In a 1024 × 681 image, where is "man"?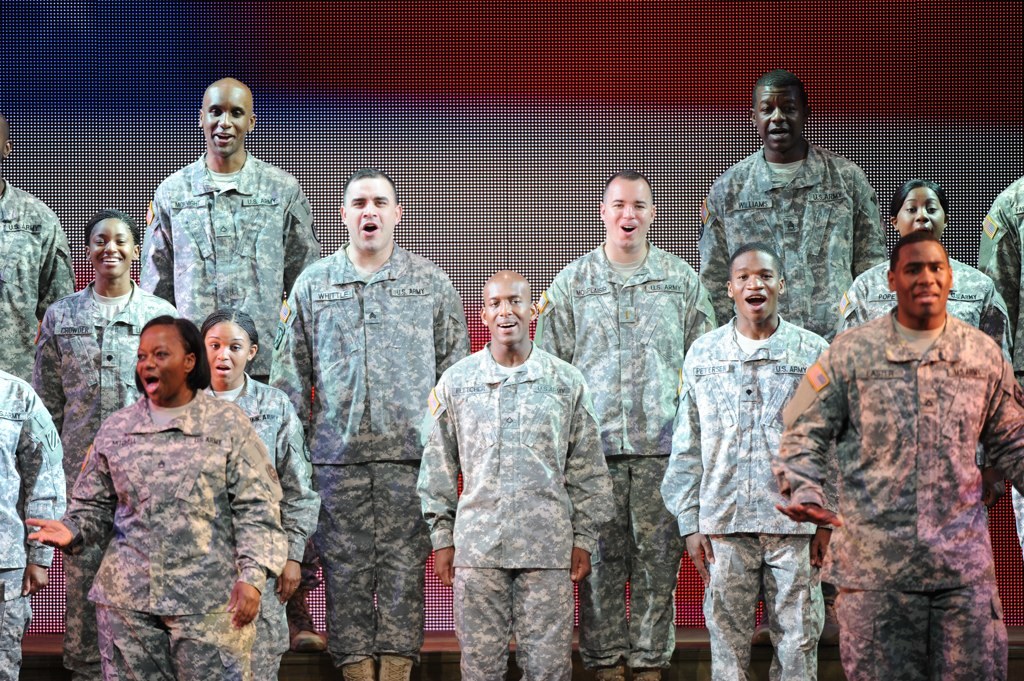
rect(976, 176, 1023, 550).
